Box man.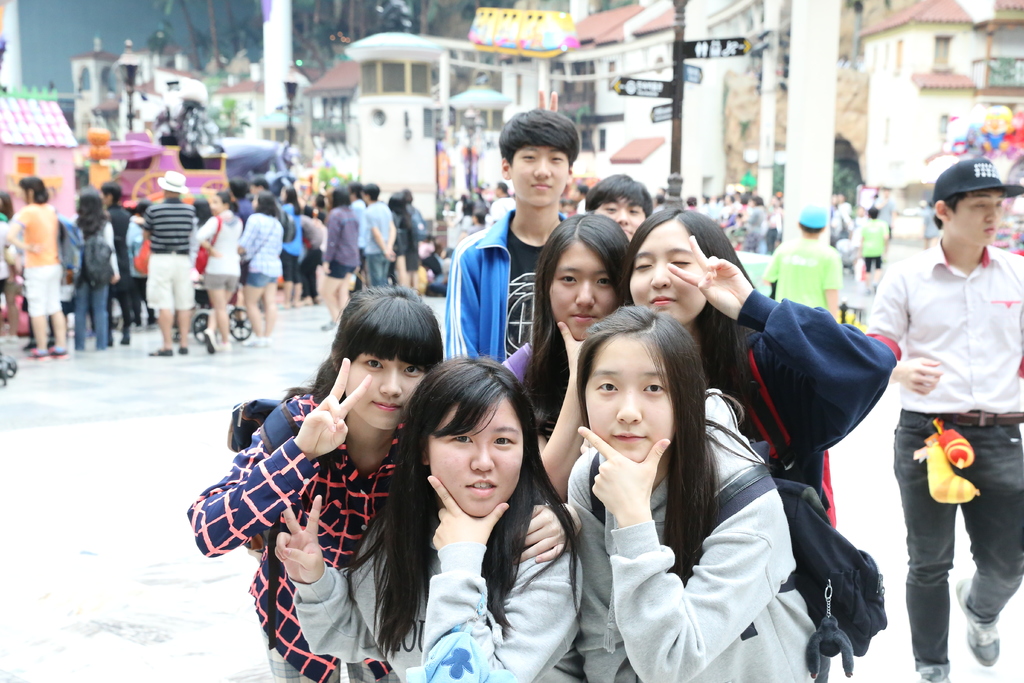
region(231, 181, 255, 225).
